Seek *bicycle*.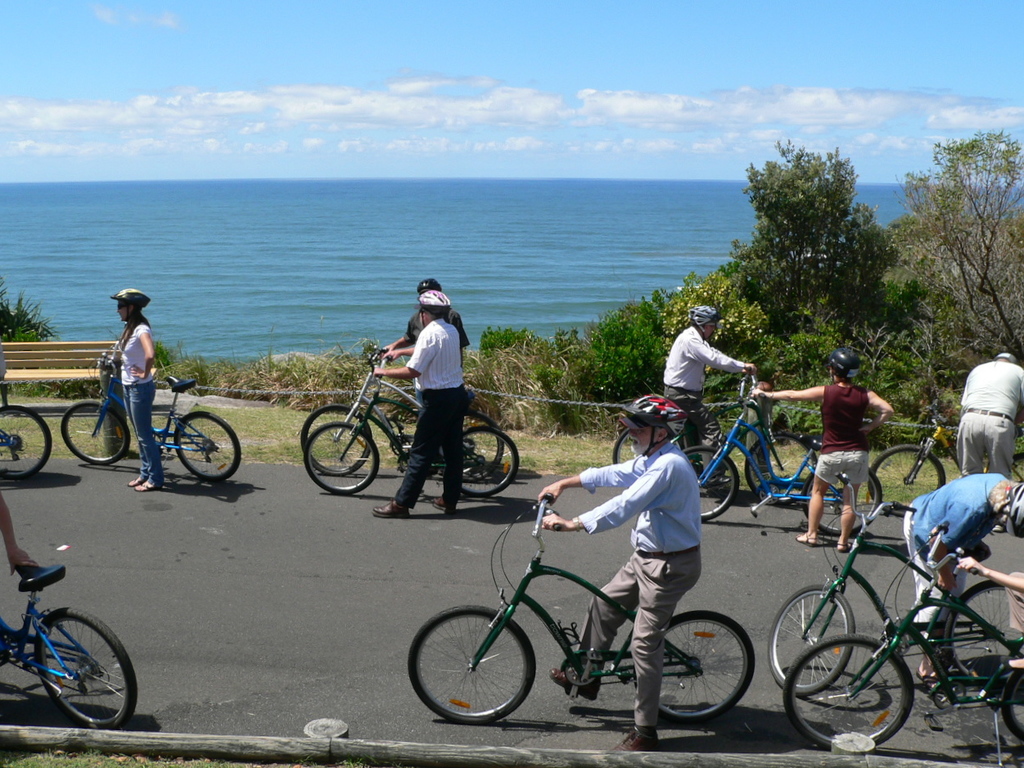
pyautogui.locateOnScreen(0, 376, 50, 481).
